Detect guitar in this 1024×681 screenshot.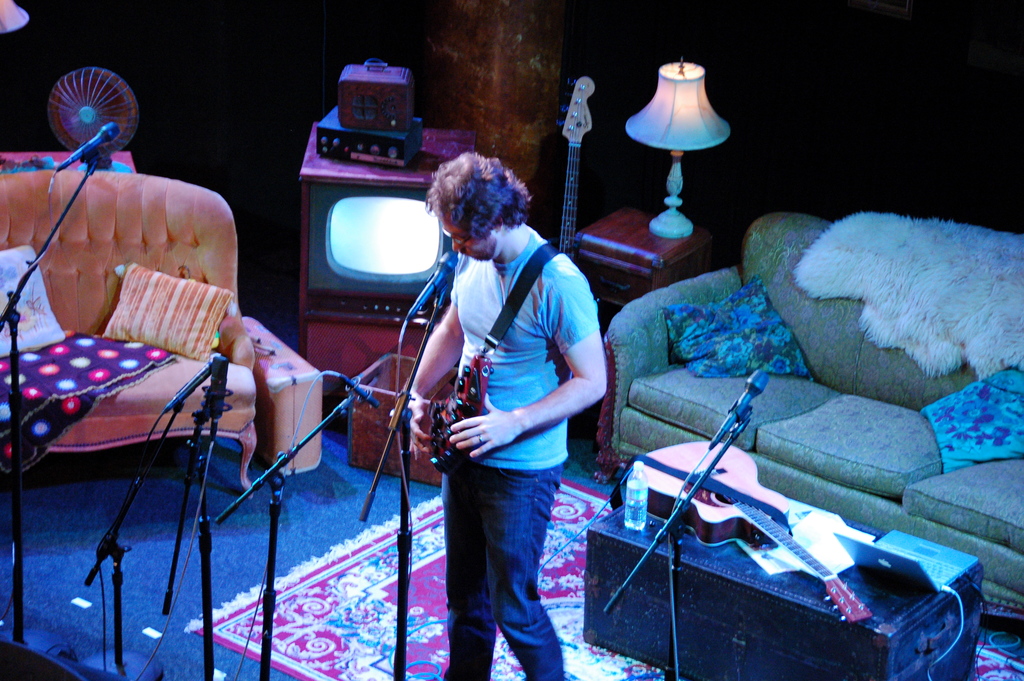
Detection: l=555, t=74, r=605, b=263.
